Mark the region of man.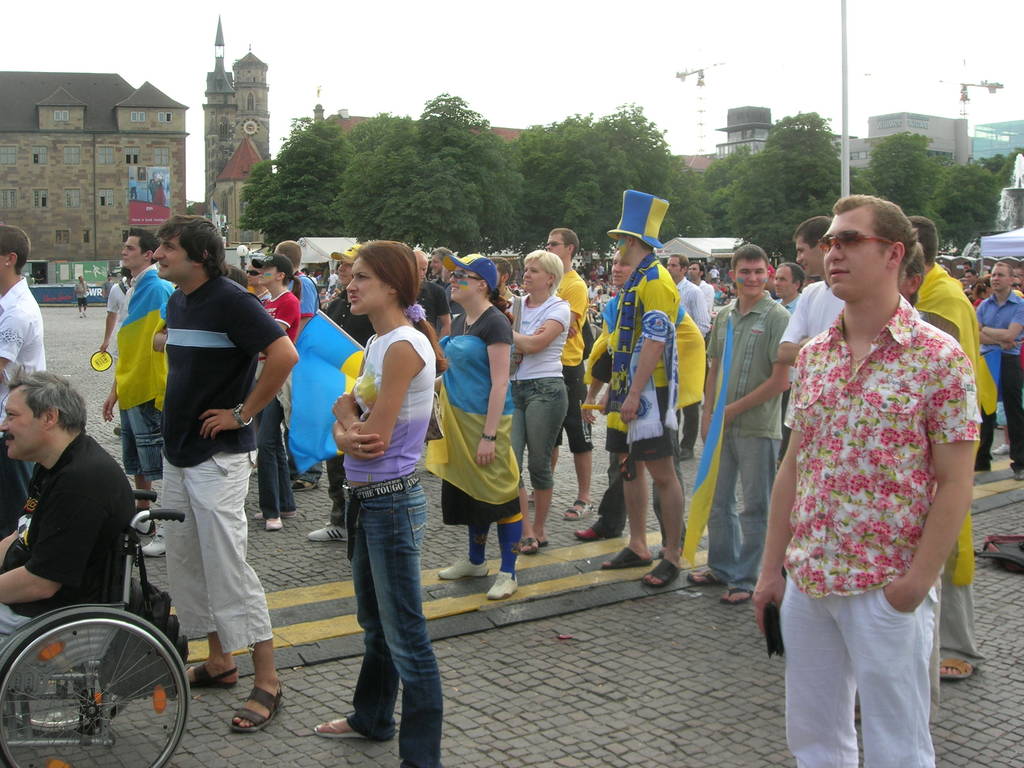
Region: crop(70, 272, 89, 310).
